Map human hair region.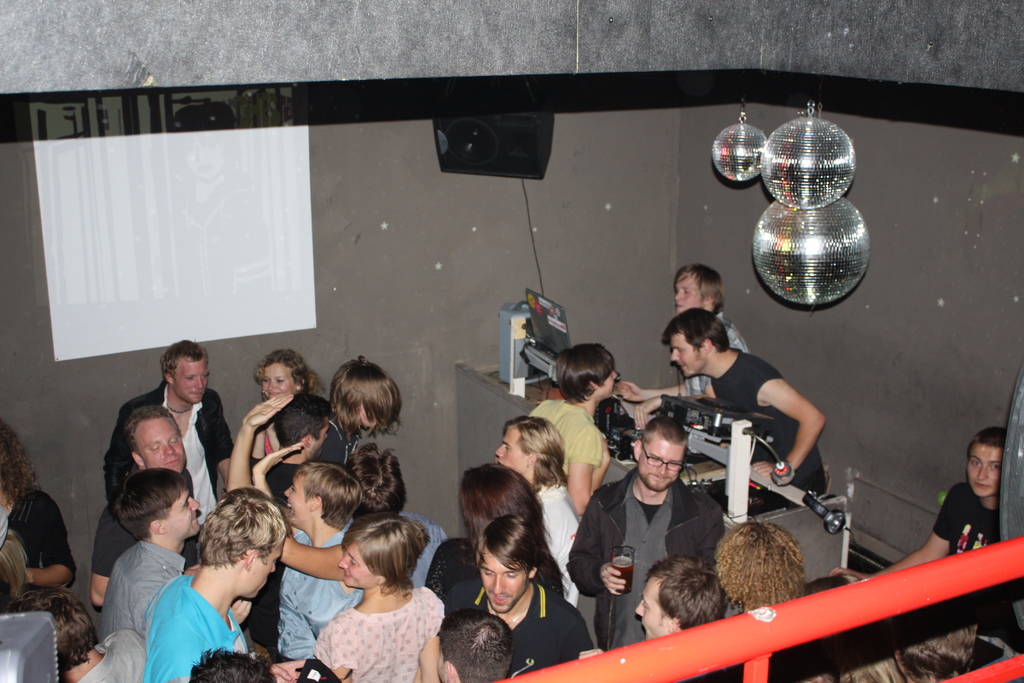
Mapped to region(254, 346, 325, 407).
